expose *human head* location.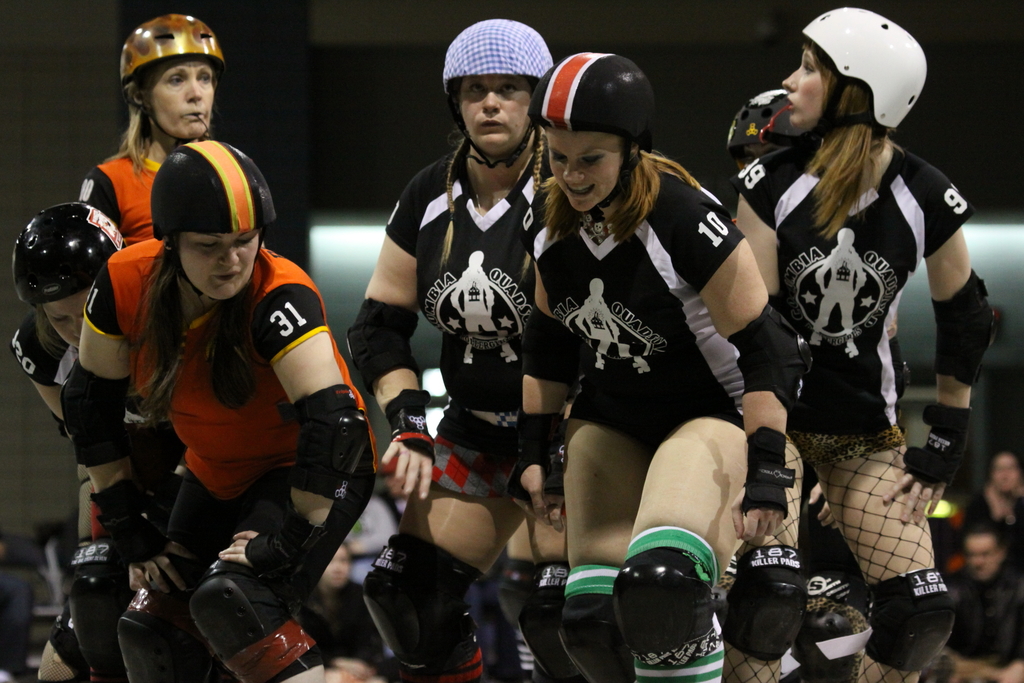
Exposed at [986,454,1023,493].
